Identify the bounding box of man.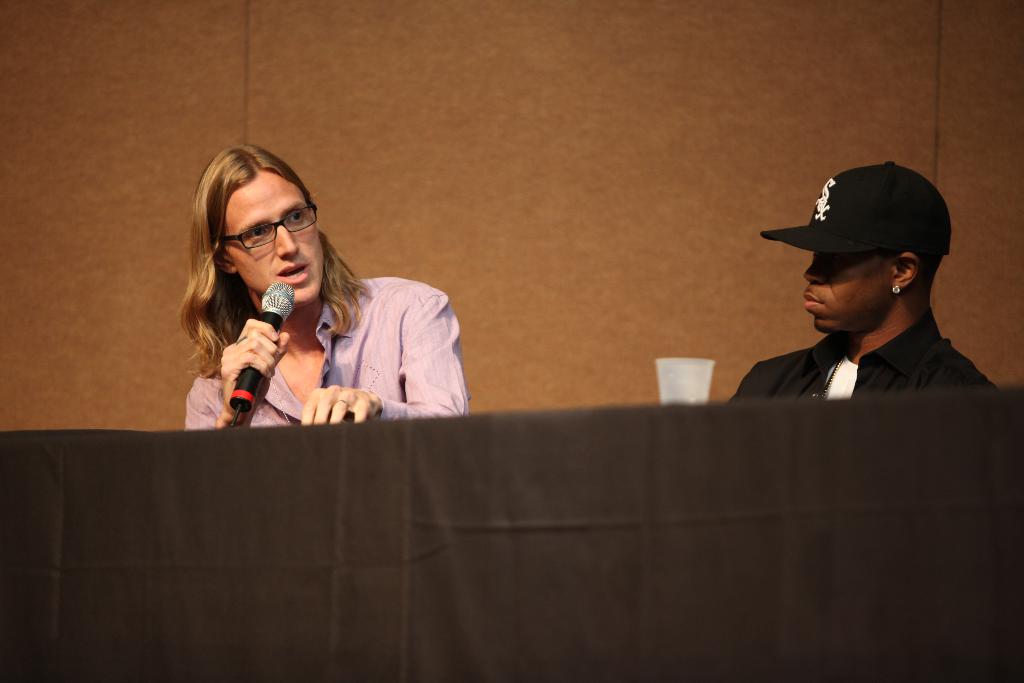
<box>180,143,471,429</box>.
